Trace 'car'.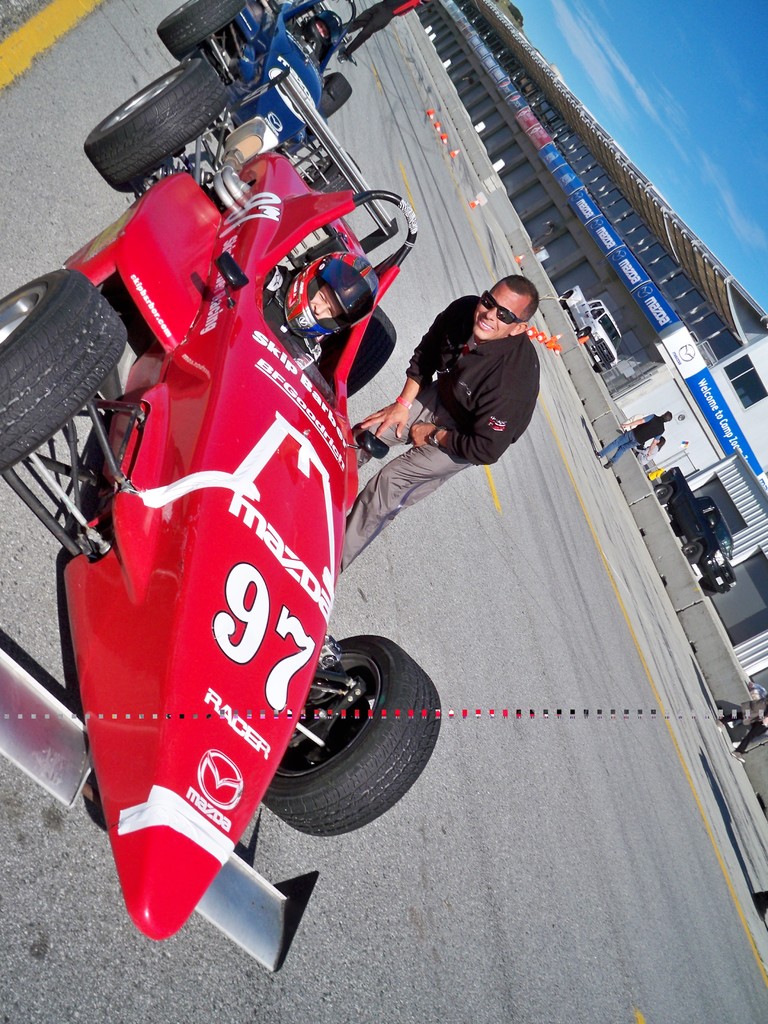
Traced to bbox=(77, 0, 405, 255).
